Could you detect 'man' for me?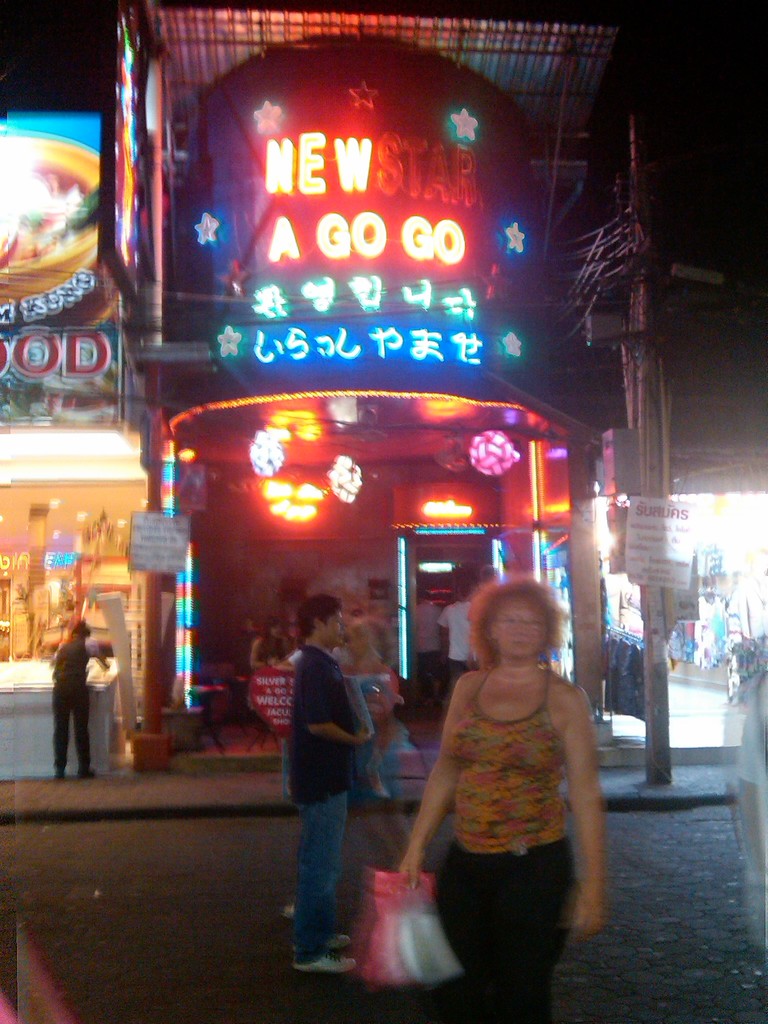
Detection result: box=[275, 608, 394, 953].
